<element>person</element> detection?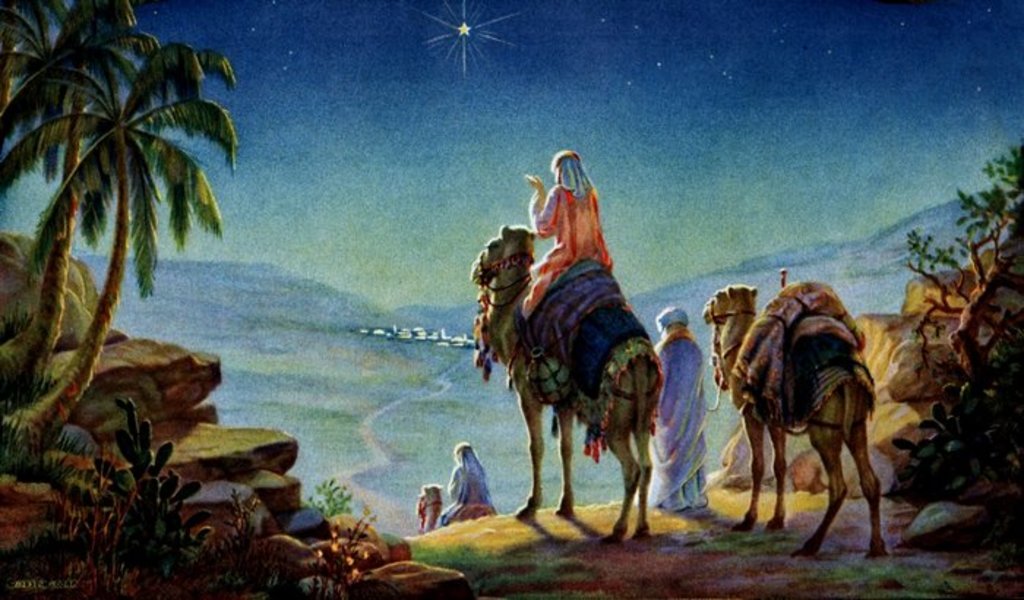
bbox(521, 130, 629, 353)
